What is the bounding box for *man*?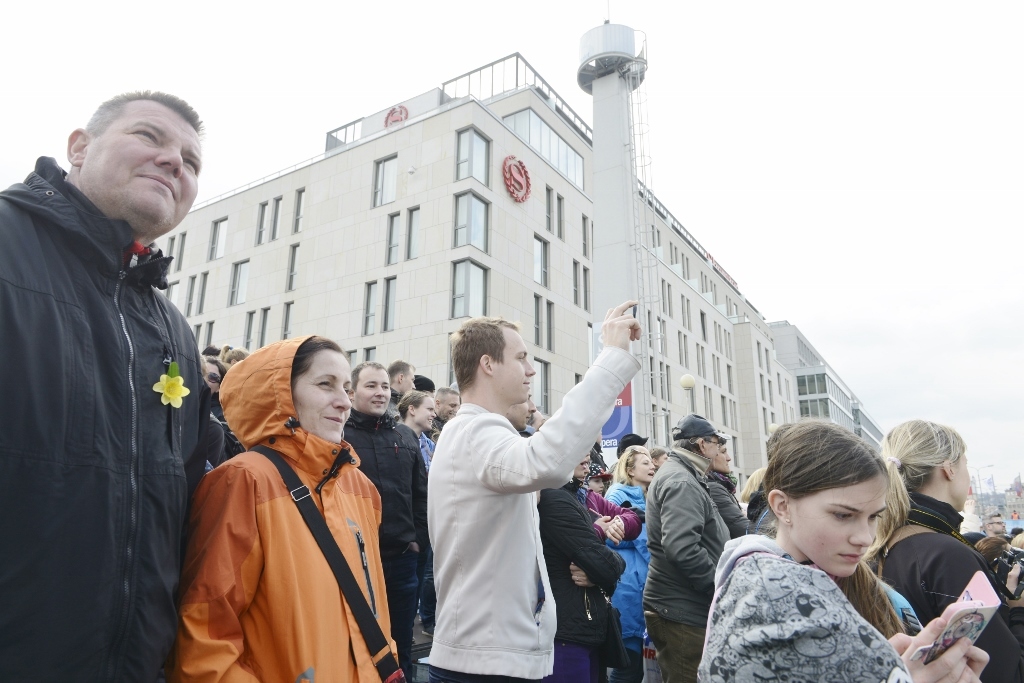
507 392 627 682.
